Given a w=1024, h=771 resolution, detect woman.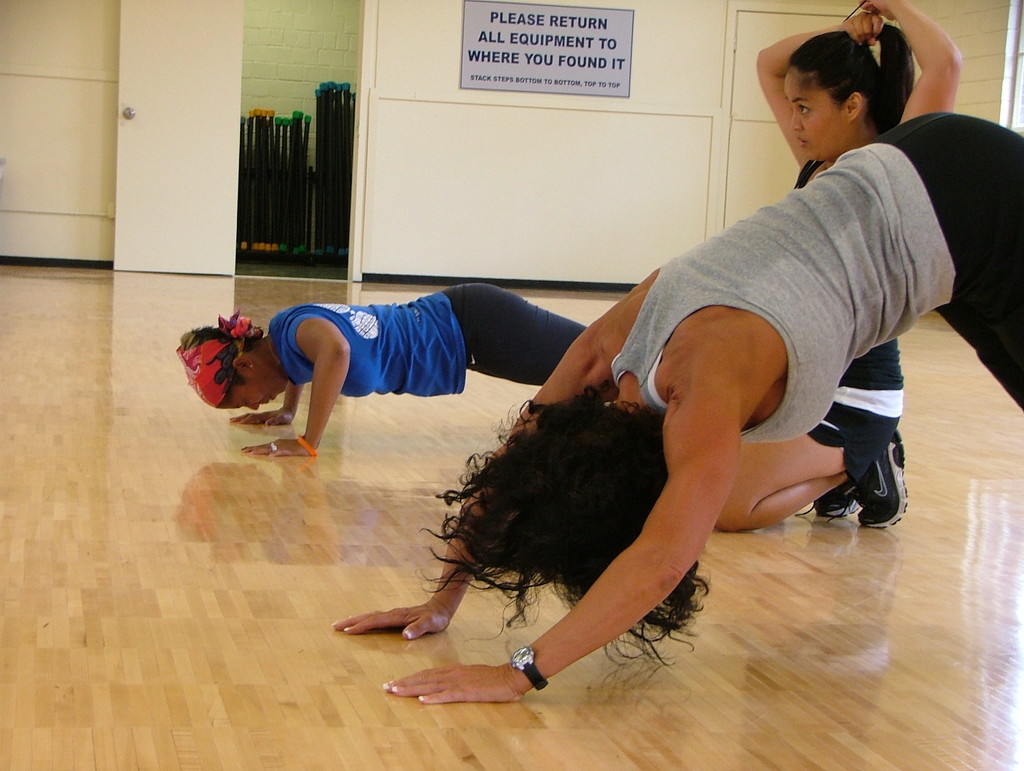
<region>323, 106, 1023, 708</region>.
